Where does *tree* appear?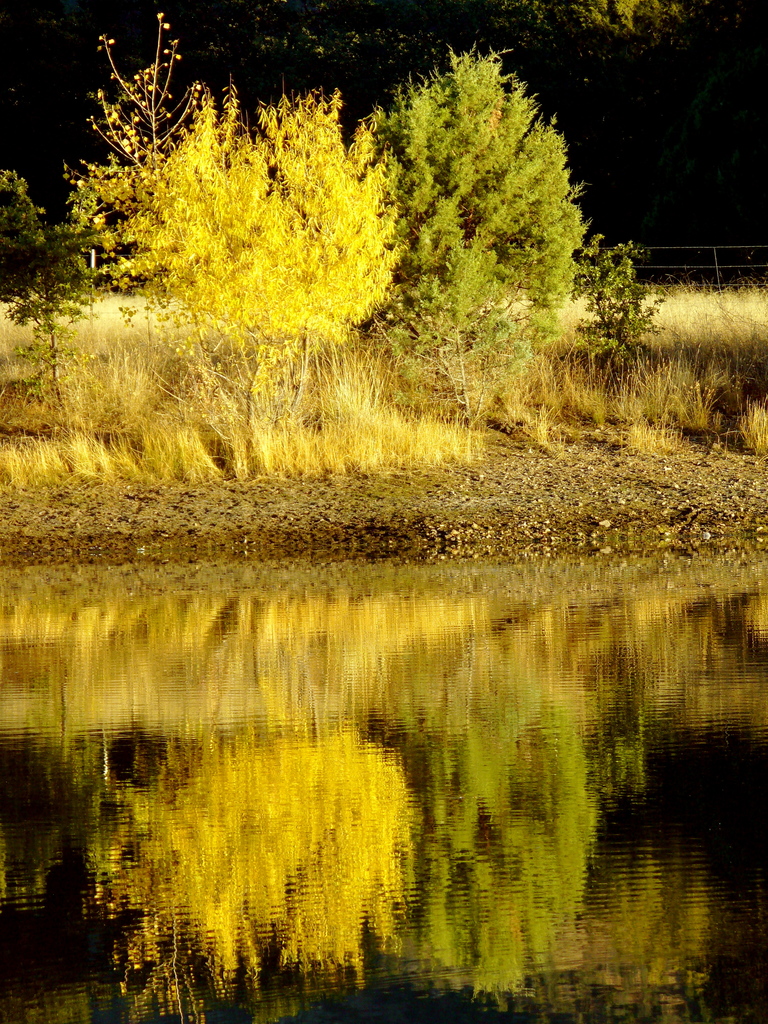
Appears at [x1=88, y1=78, x2=429, y2=452].
